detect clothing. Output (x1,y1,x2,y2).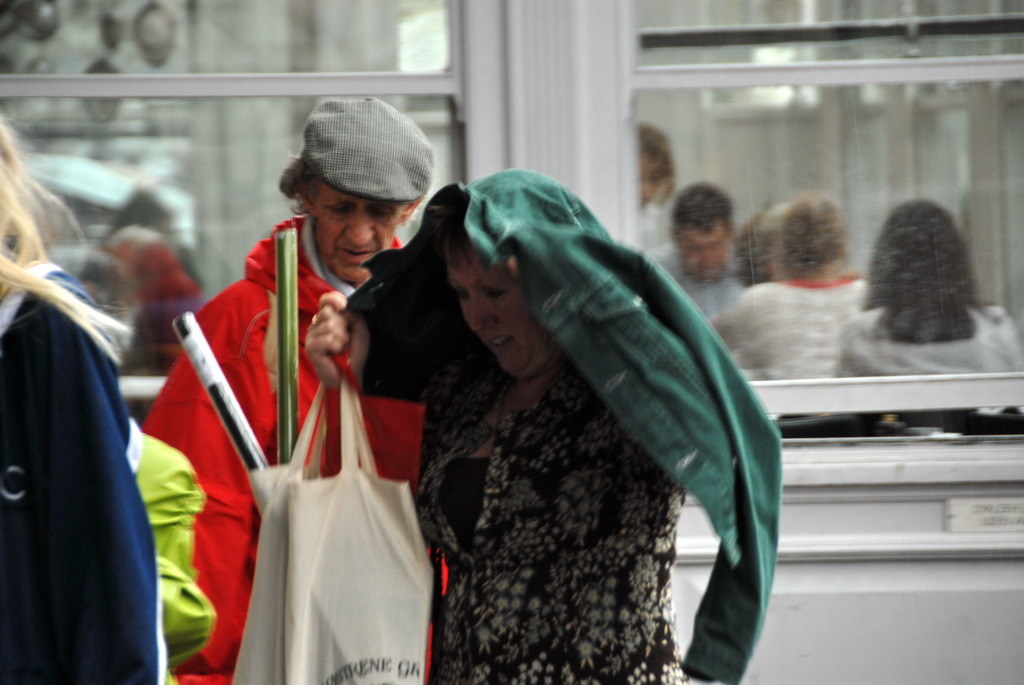
(135,204,458,684).
